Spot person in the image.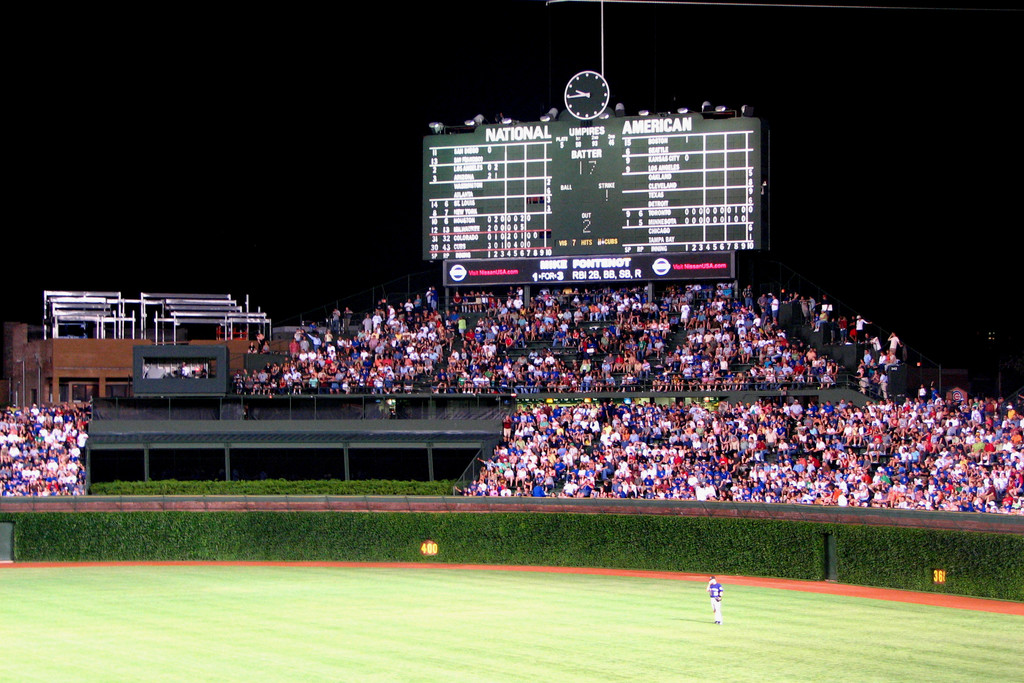
person found at <bbox>196, 362, 207, 377</bbox>.
